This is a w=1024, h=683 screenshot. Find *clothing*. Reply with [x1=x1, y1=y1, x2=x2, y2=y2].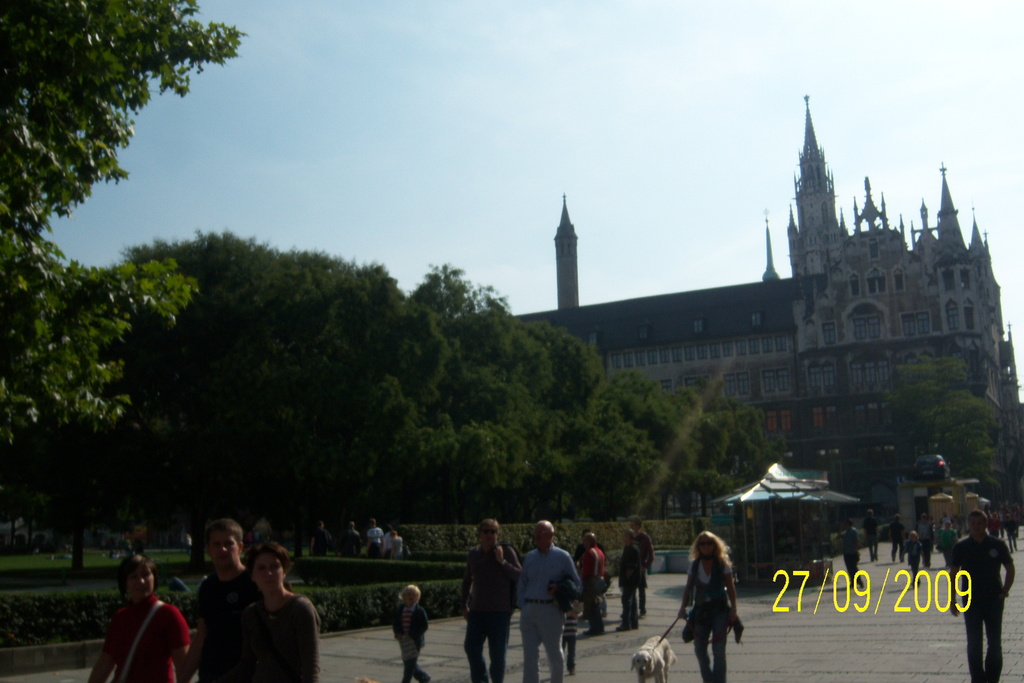
[x1=617, y1=540, x2=647, y2=627].
